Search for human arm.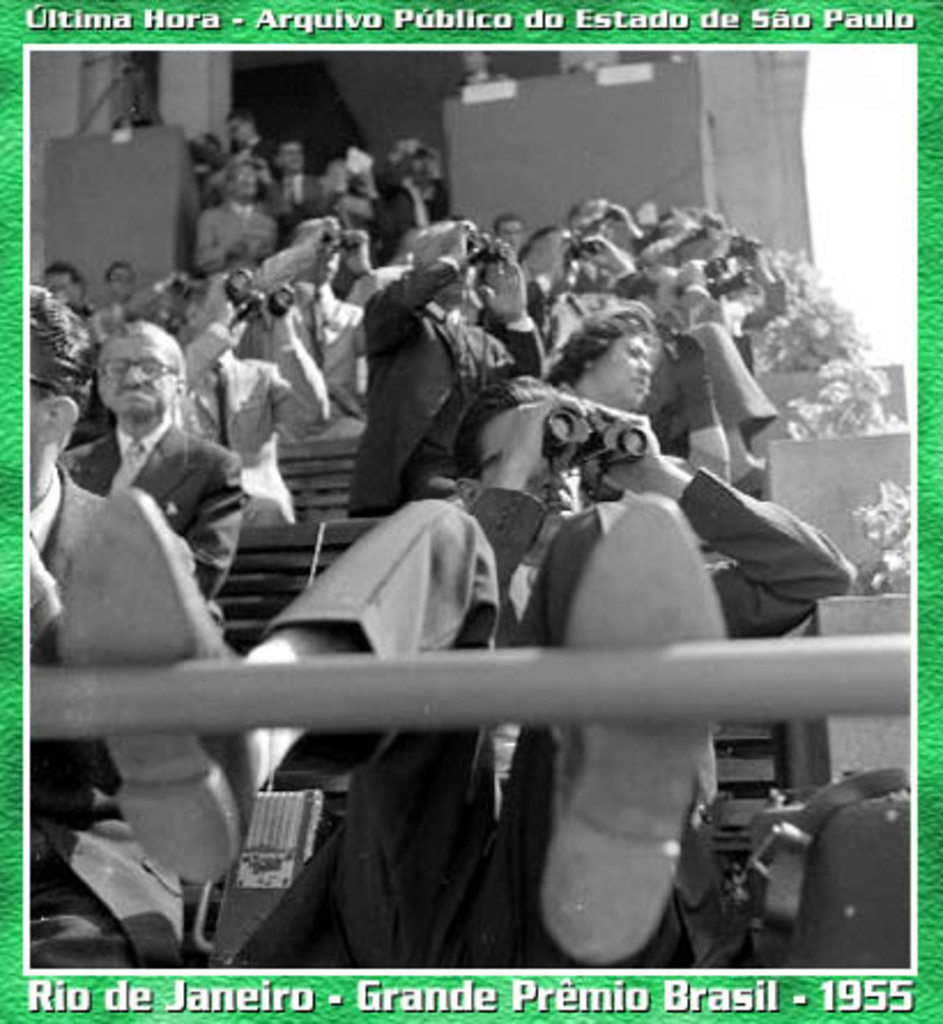
Found at (483,253,566,377).
